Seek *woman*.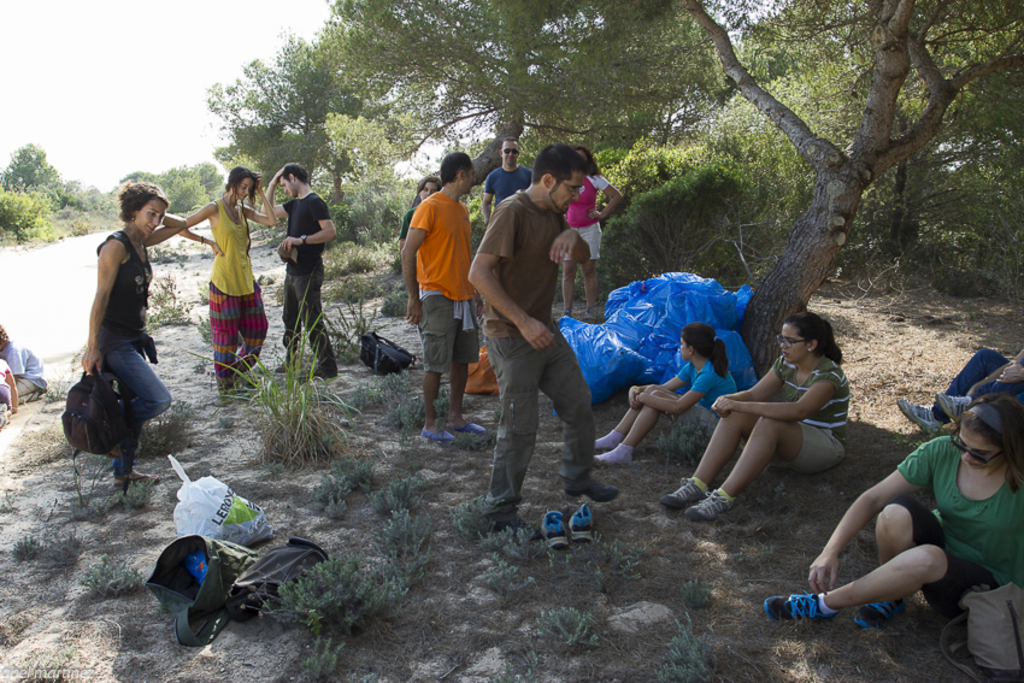
bbox=(80, 181, 189, 487).
